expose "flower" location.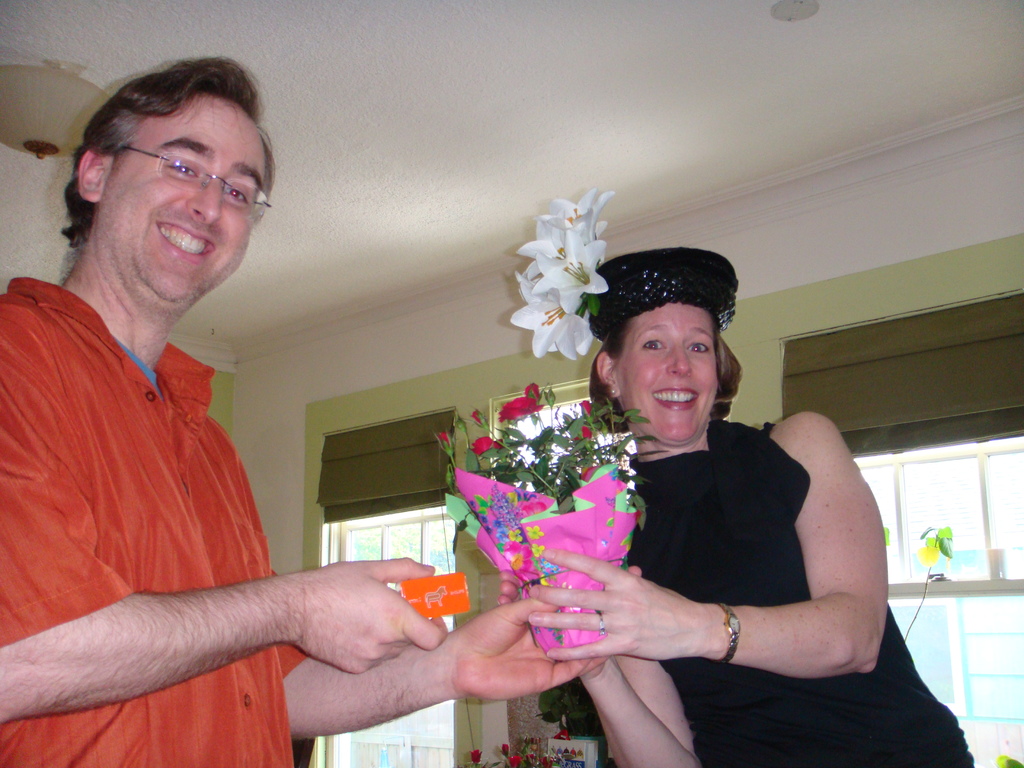
Exposed at pyautogui.locateOnScreen(490, 394, 540, 424).
